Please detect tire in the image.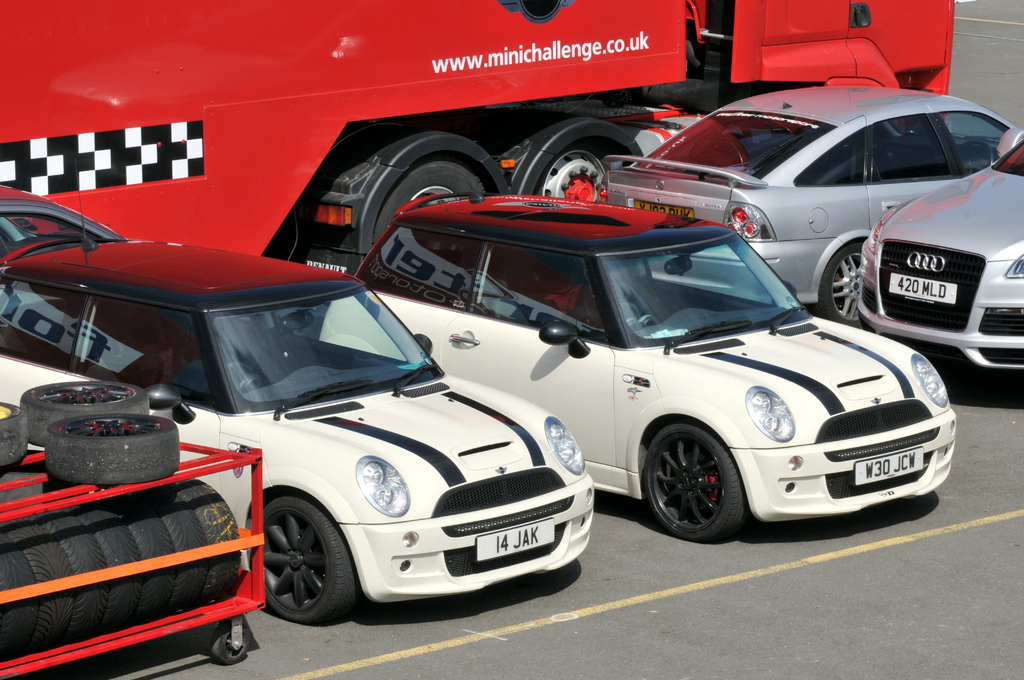
0,401,26,466.
